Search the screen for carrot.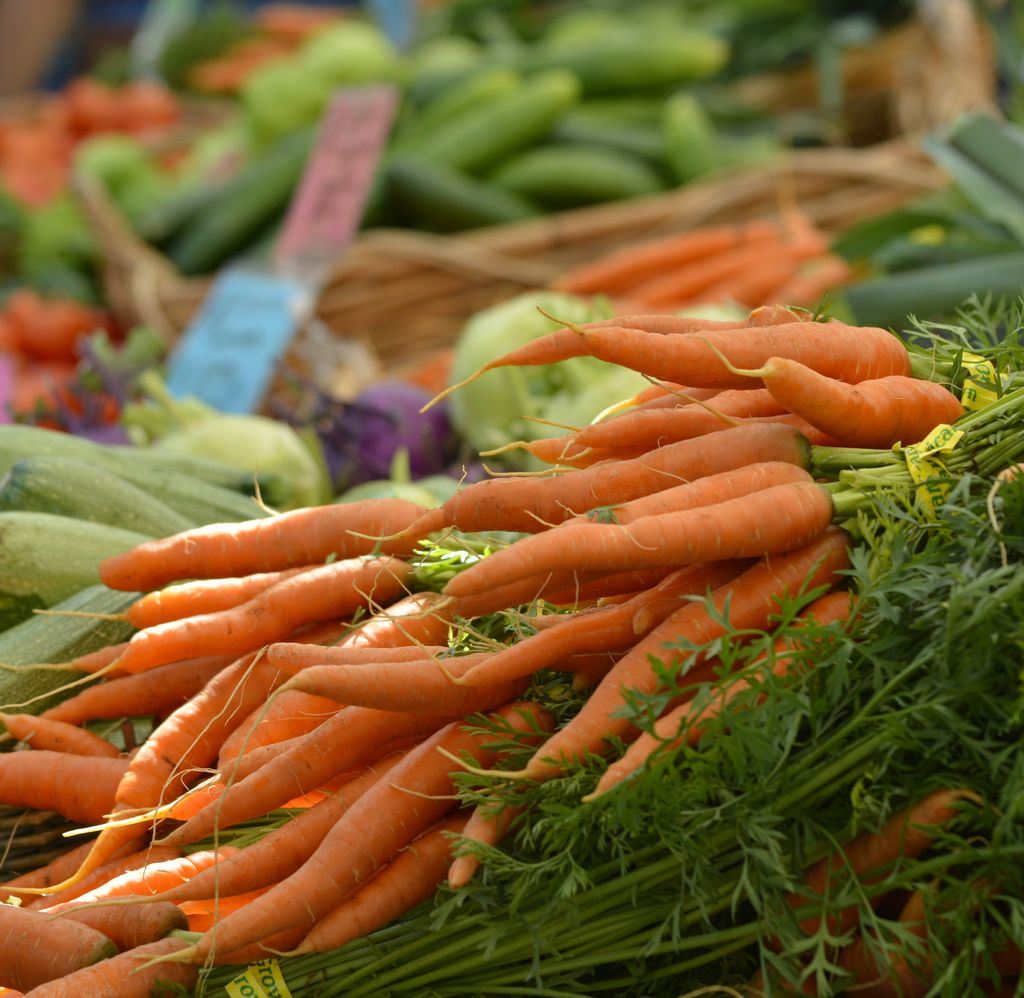
Found at {"x1": 431, "y1": 317, "x2": 791, "y2": 403}.
